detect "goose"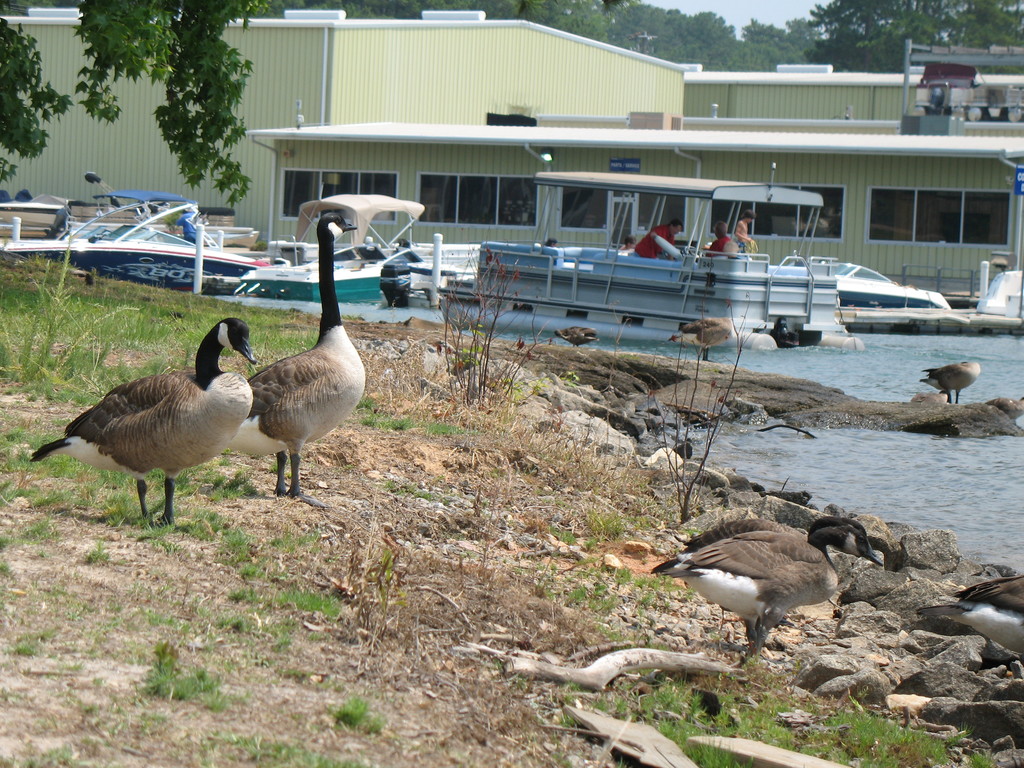
region(923, 357, 980, 402)
